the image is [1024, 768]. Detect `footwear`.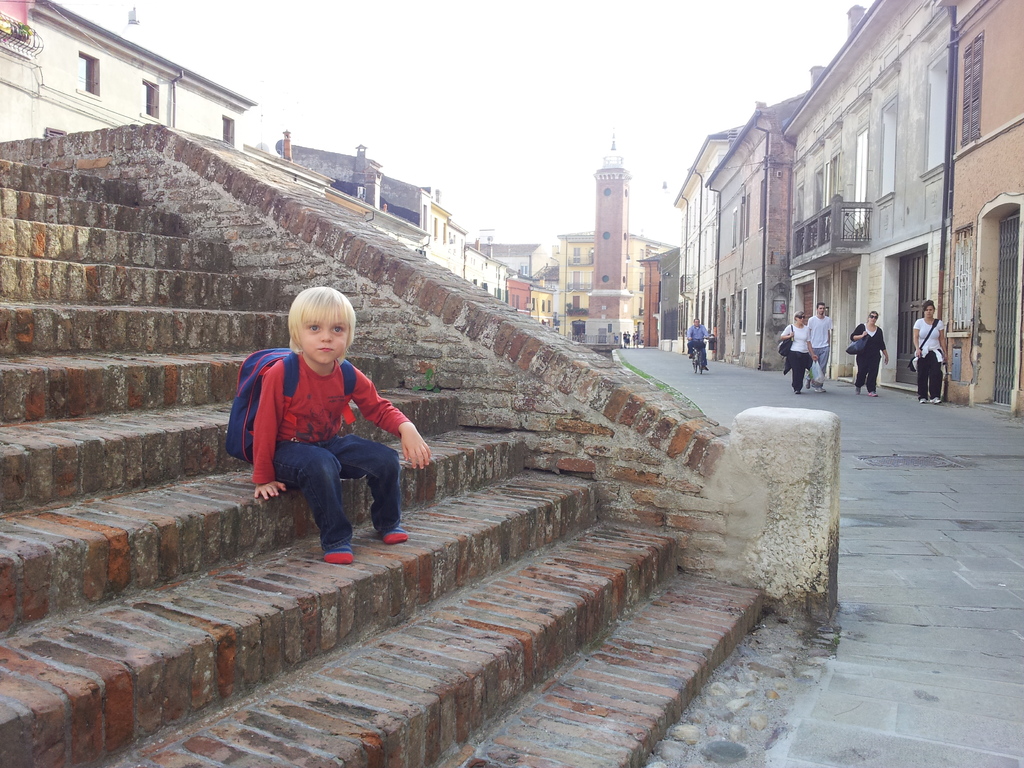
Detection: (x1=816, y1=386, x2=824, y2=392).
